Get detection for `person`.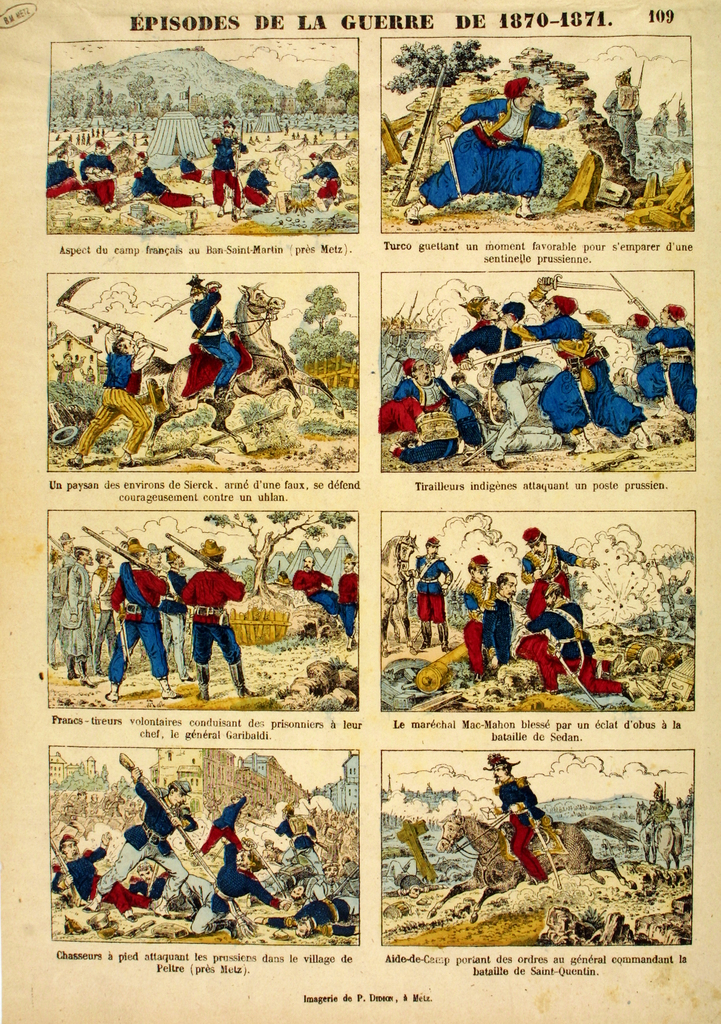
Detection: 398/68/576/227.
